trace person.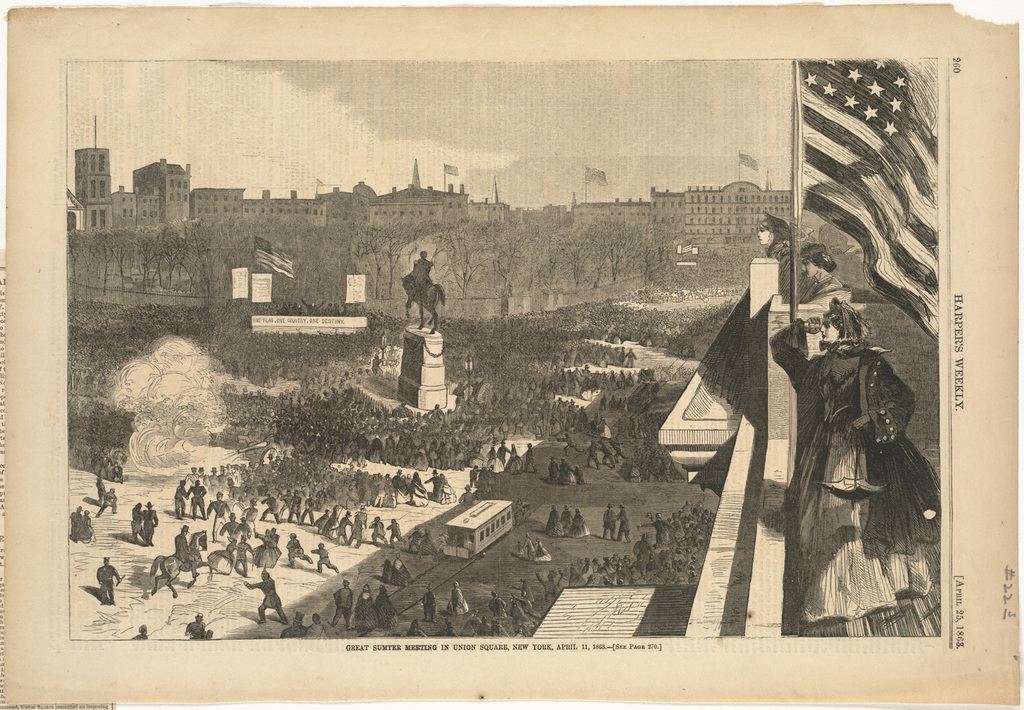
Traced to {"left": 376, "top": 582, "right": 399, "bottom": 631}.
